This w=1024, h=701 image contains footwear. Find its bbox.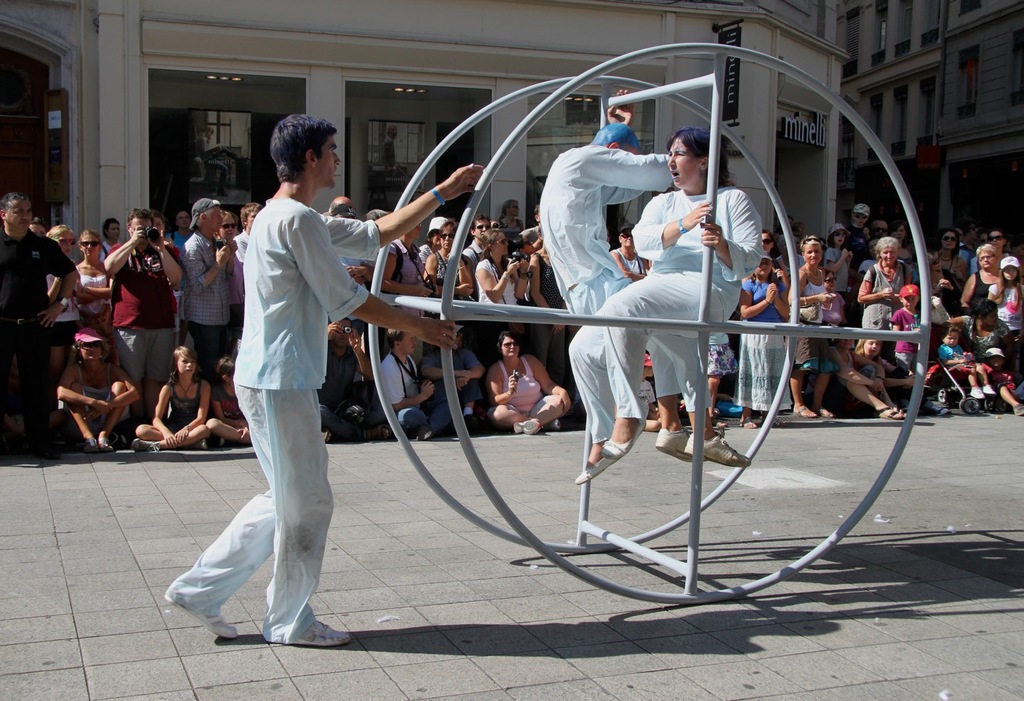
BBox(165, 589, 236, 644).
